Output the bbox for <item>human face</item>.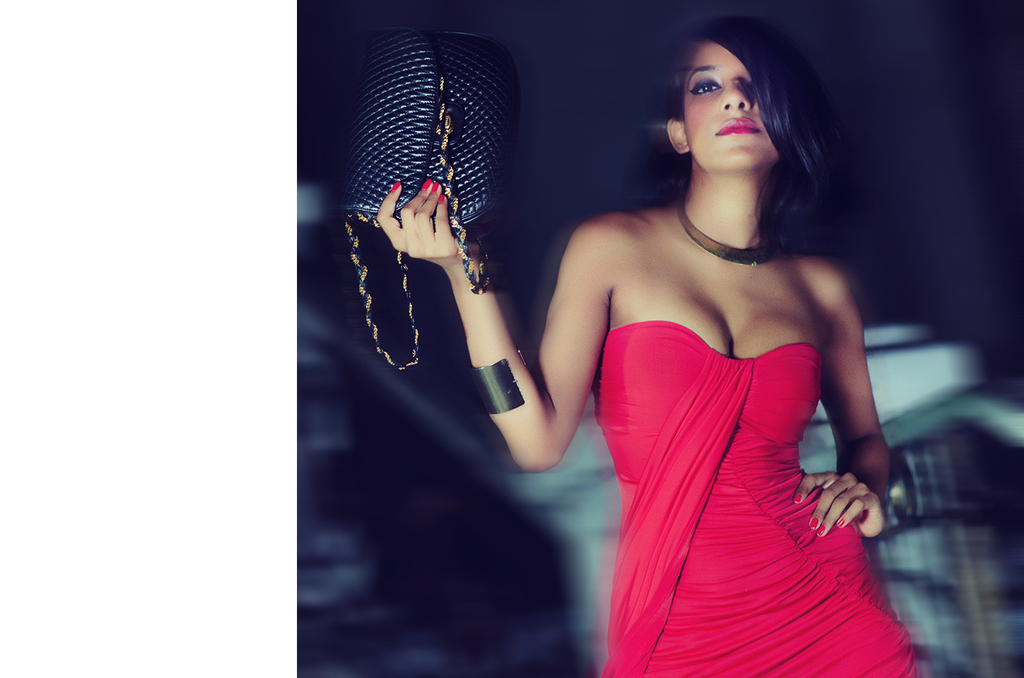
[683, 38, 783, 174].
